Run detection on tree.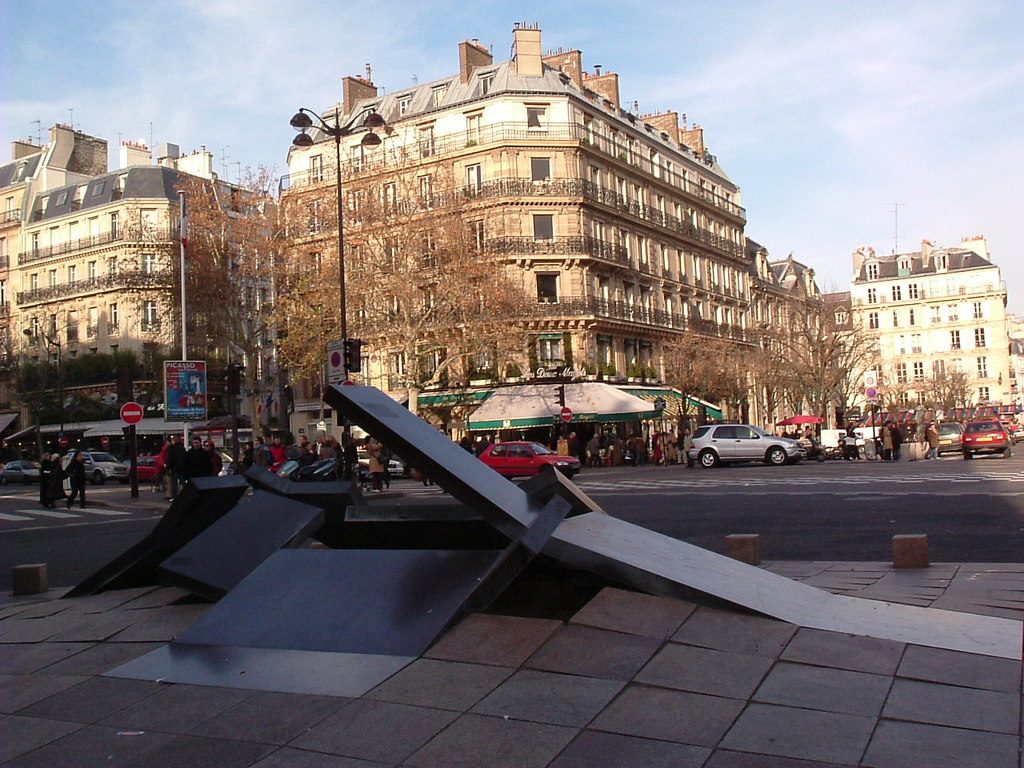
Result: Rect(0, 288, 75, 438).
